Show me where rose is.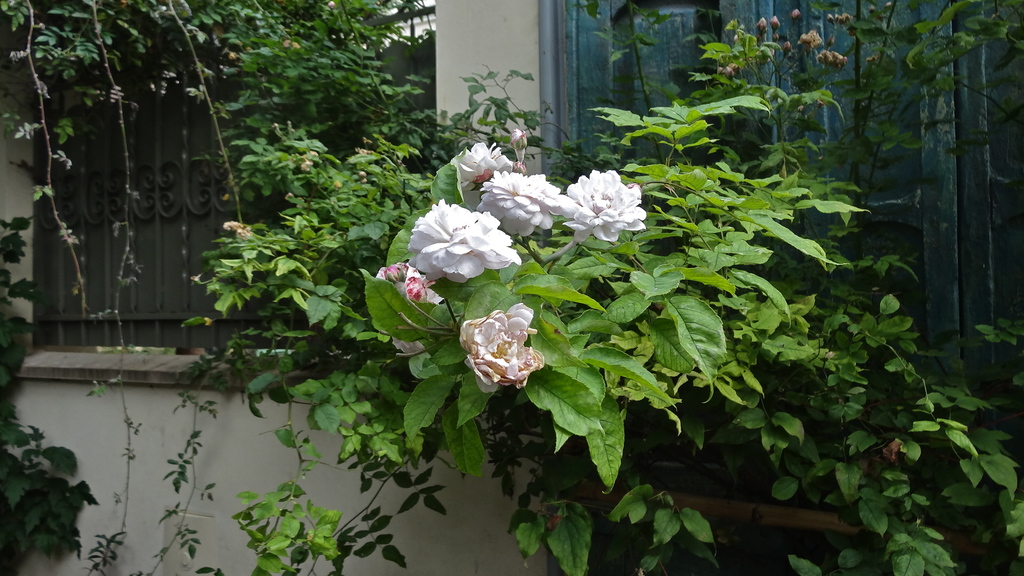
rose is at <box>404,141,649,285</box>.
